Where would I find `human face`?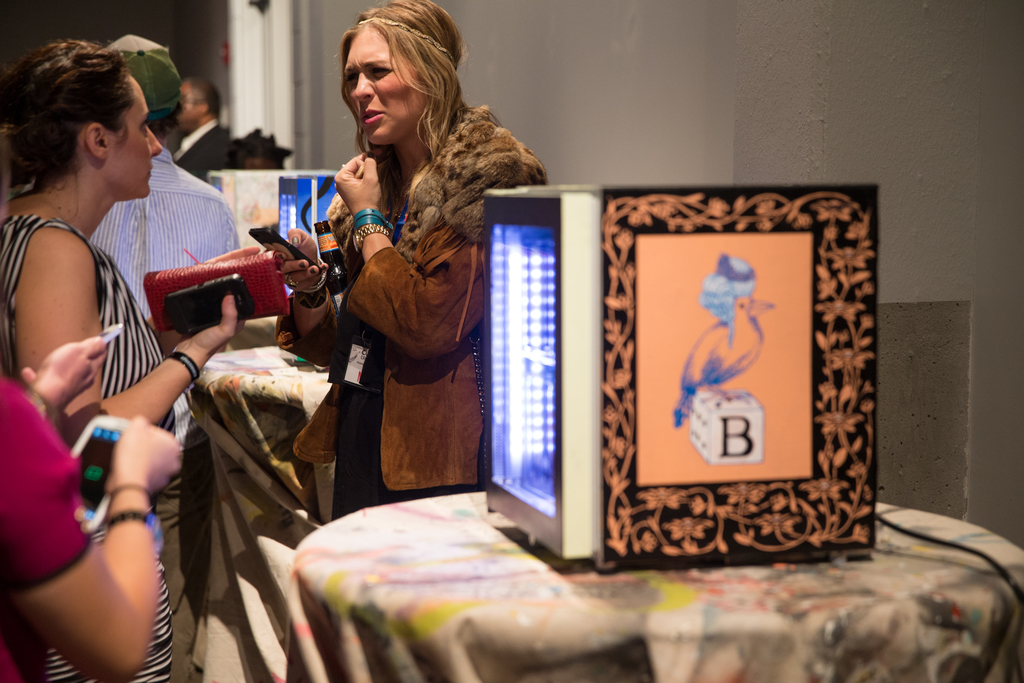
At {"left": 344, "top": 26, "right": 427, "bottom": 144}.
